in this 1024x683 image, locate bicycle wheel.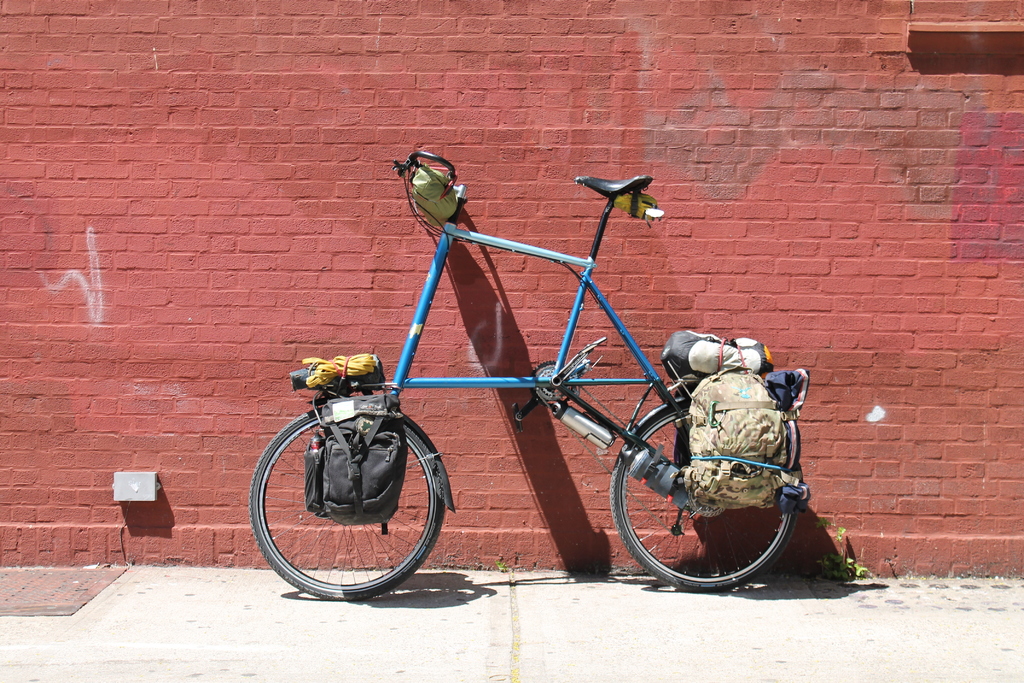
Bounding box: box(608, 407, 796, 591).
